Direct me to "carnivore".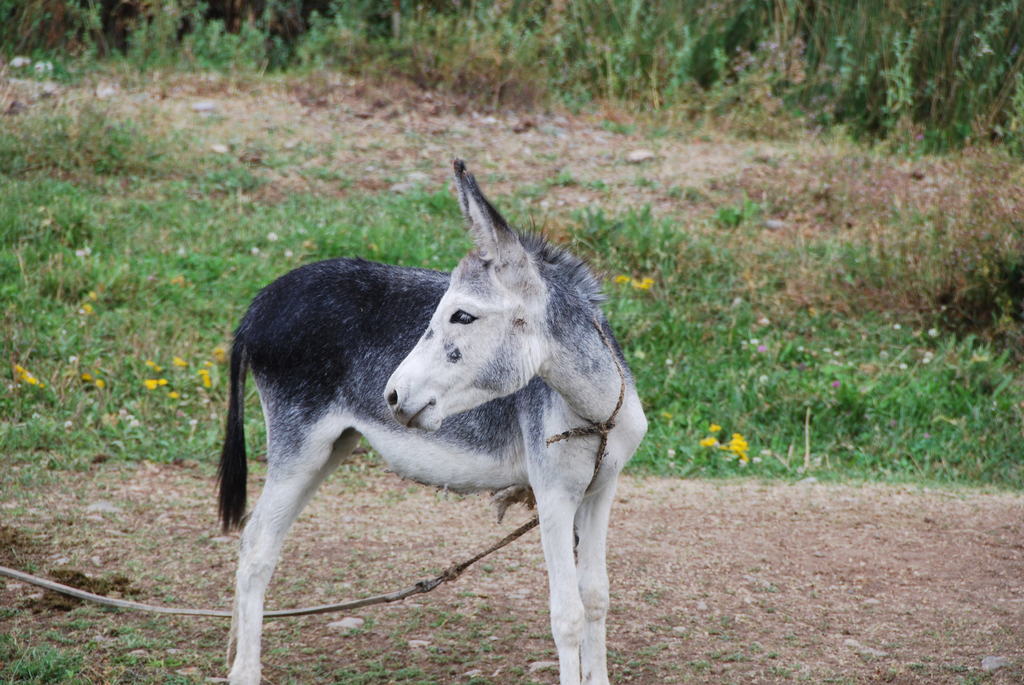
Direction: (212, 180, 641, 656).
